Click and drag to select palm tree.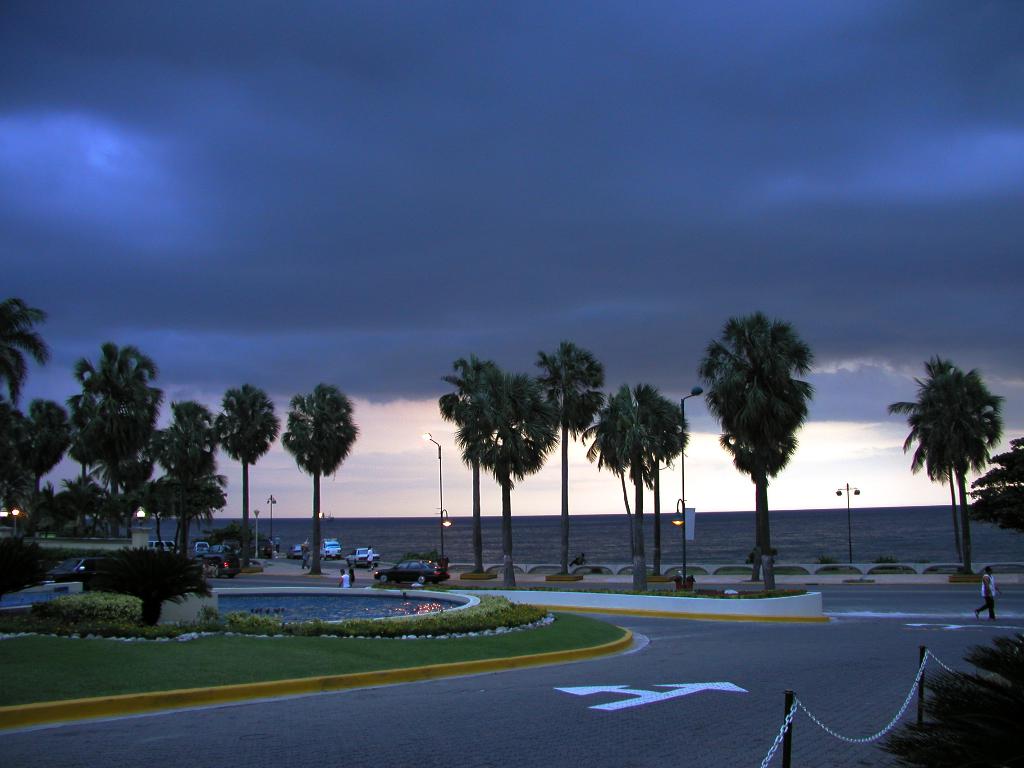
Selection: 497,359,566,593.
